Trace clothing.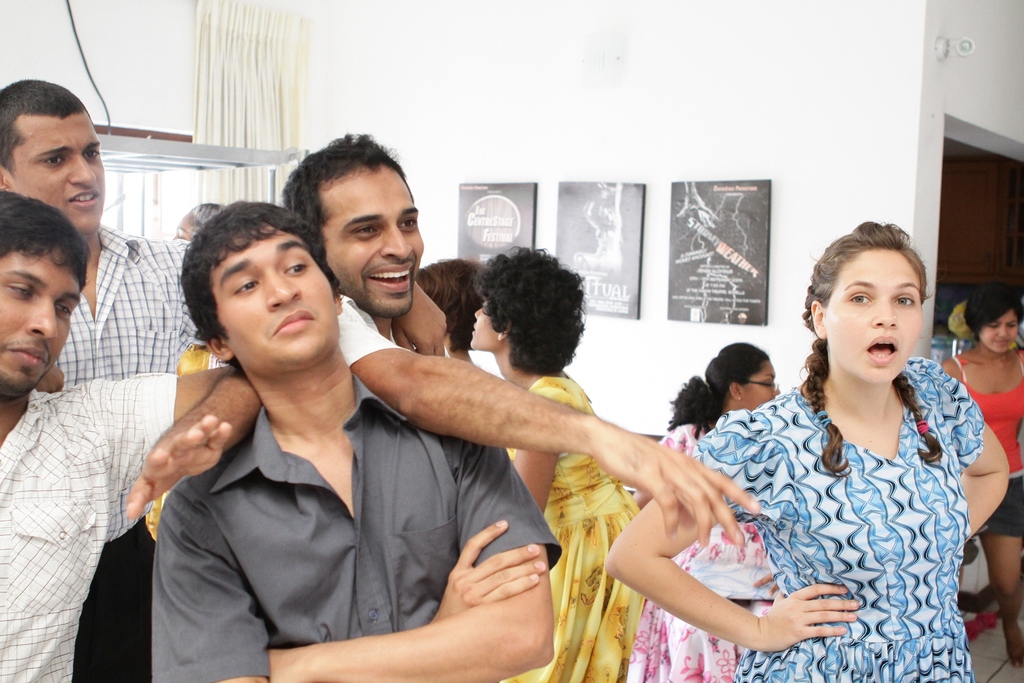
Traced to (x1=695, y1=349, x2=991, y2=682).
